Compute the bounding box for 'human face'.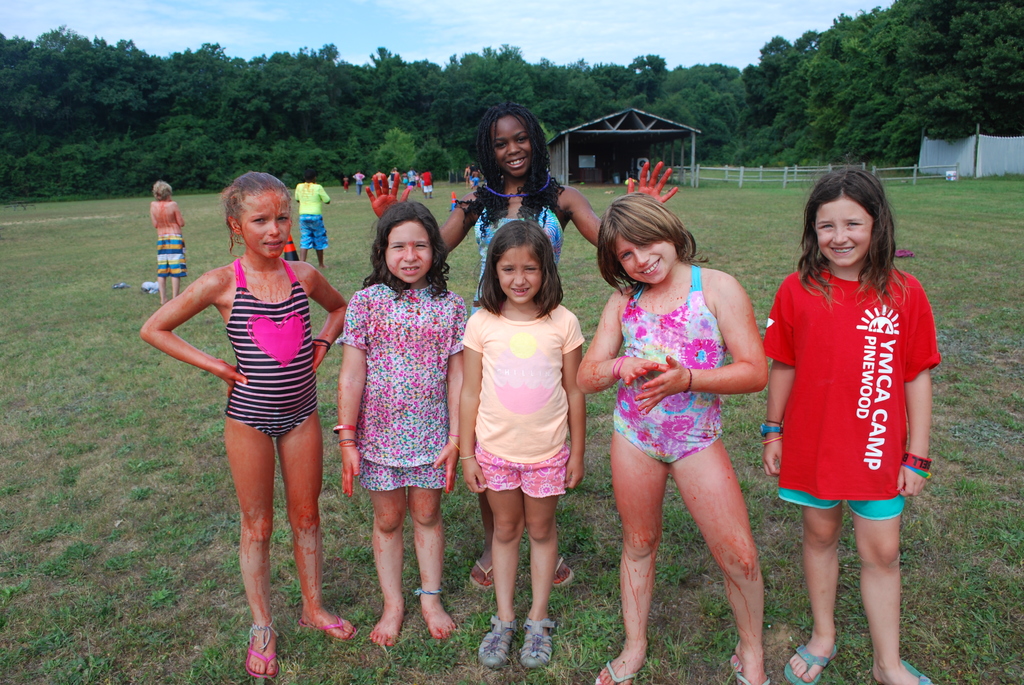
bbox(492, 116, 534, 177).
